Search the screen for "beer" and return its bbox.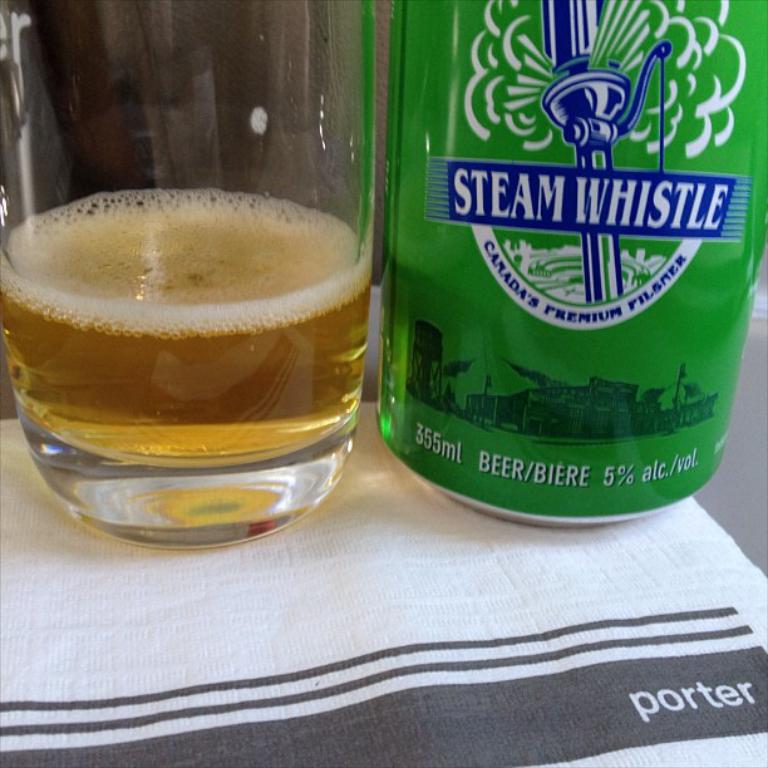
Found: box(0, 0, 400, 553).
